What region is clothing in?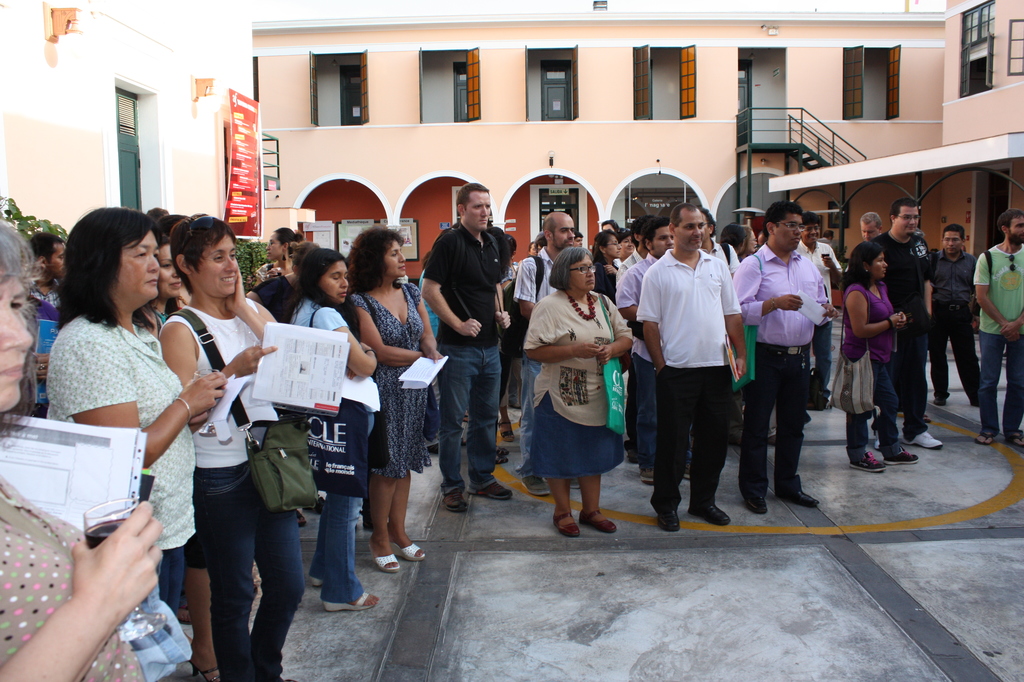
select_region(510, 250, 564, 482).
